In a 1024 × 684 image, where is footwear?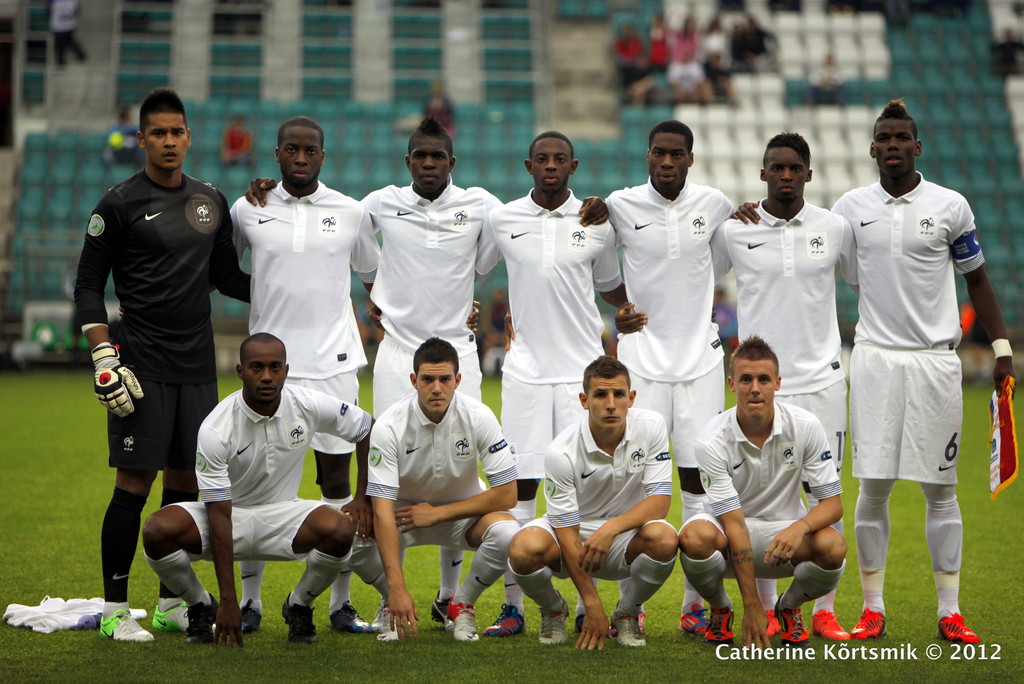
locate(939, 609, 981, 644).
